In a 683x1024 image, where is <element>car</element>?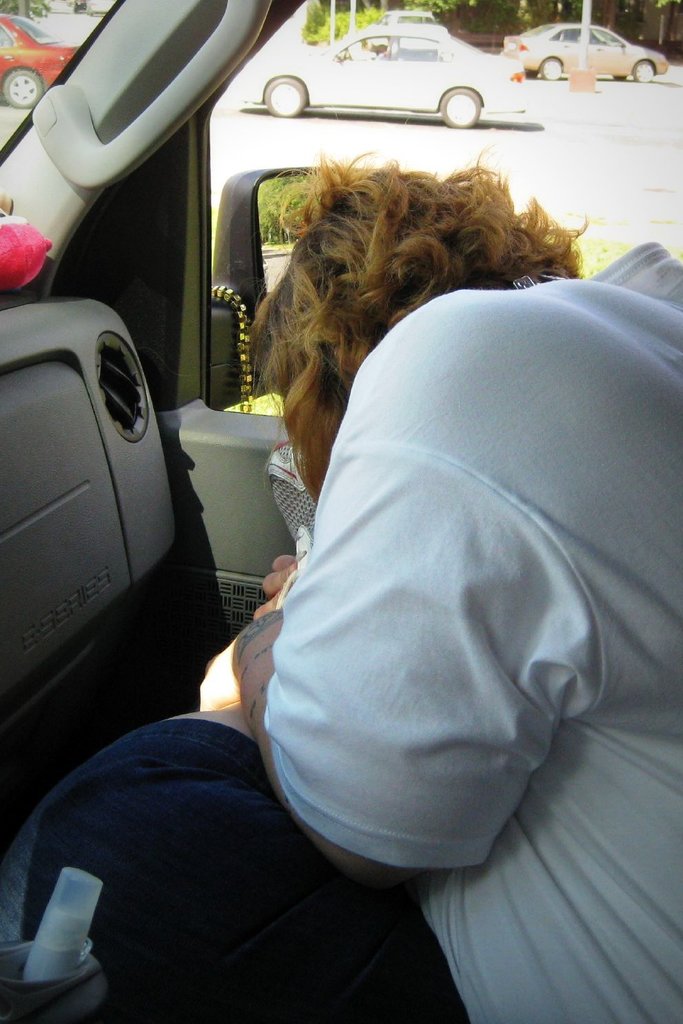
0:16:93:120.
